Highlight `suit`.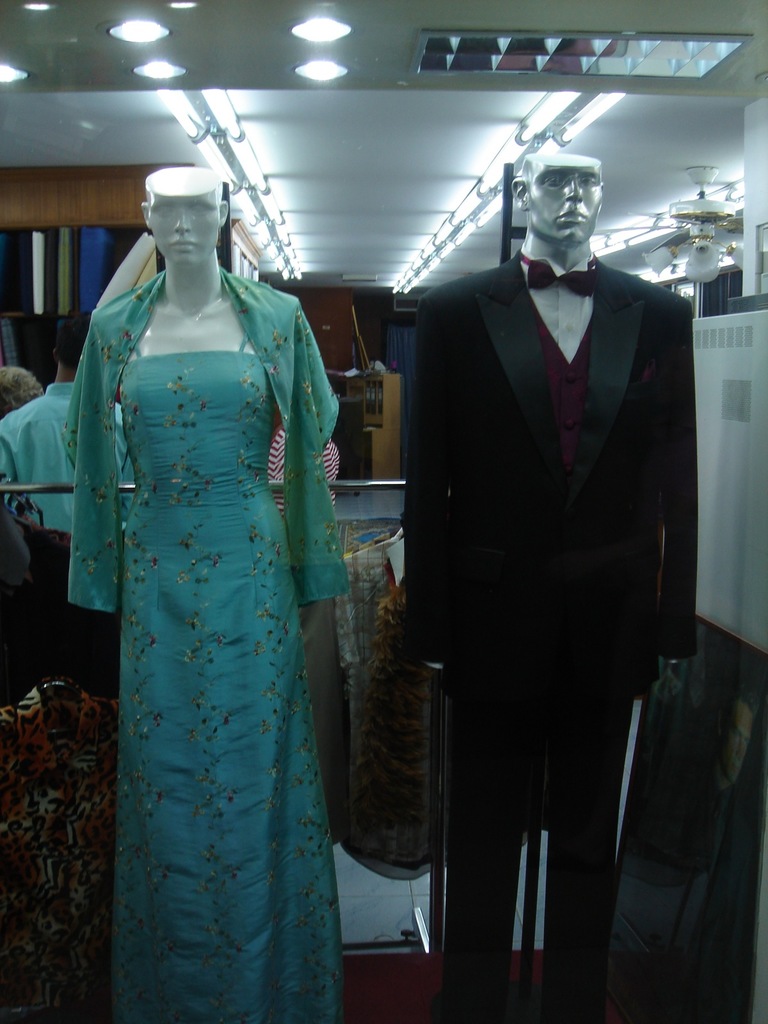
Highlighted region: Rect(392, 139, 706, 1008).
